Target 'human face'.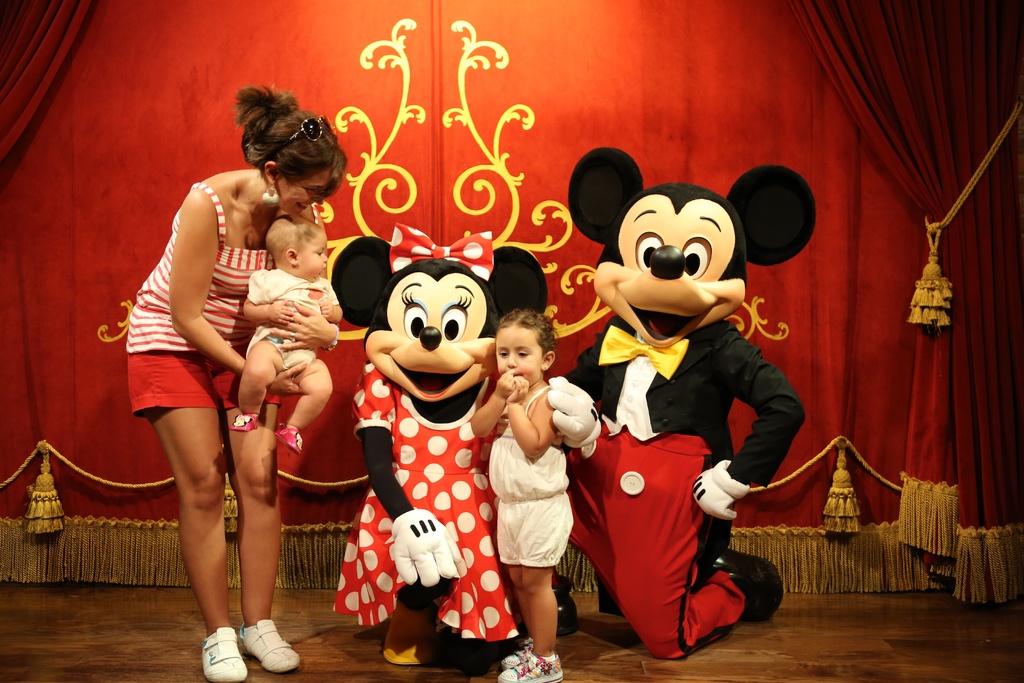
Target region: (left=298, top=229, right=328, bottom=282).
